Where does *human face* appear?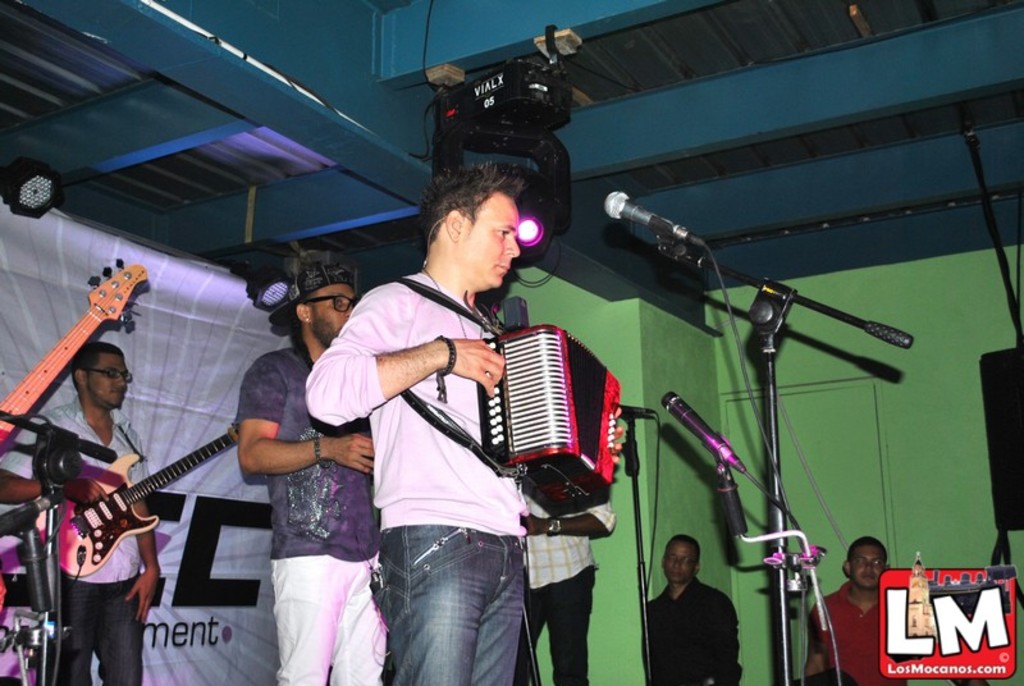
Appears at 83 347 137 412.
